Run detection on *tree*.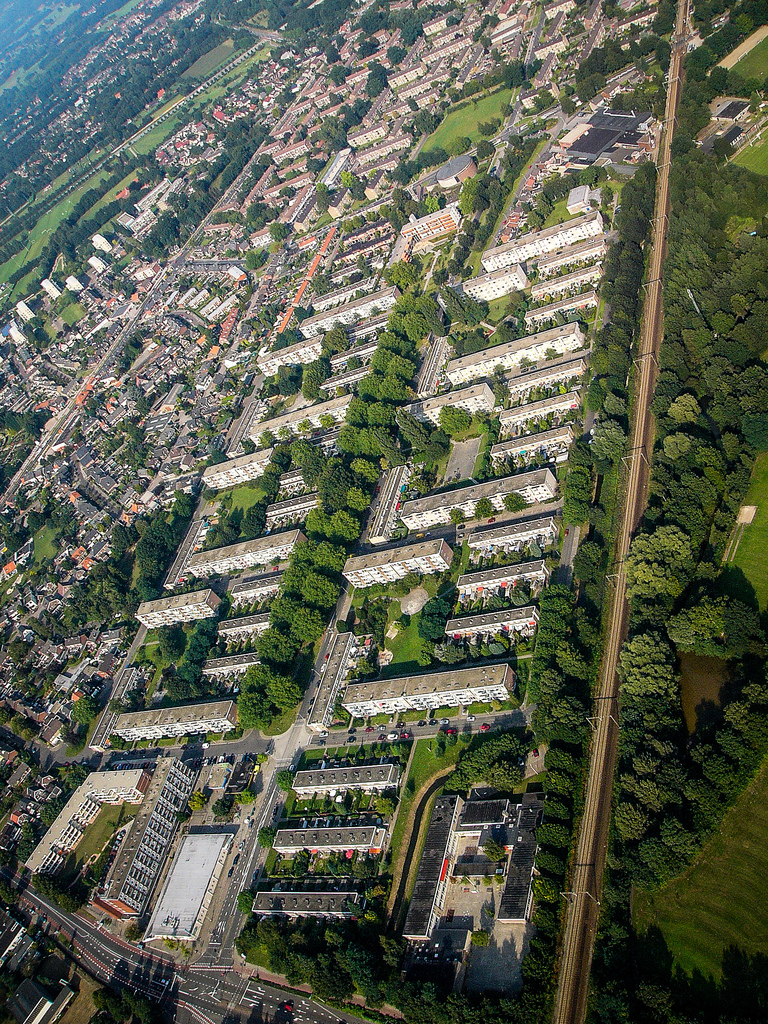
Result: {"left": 721, "top": 698, "right": 767, "bottom": 747}.
